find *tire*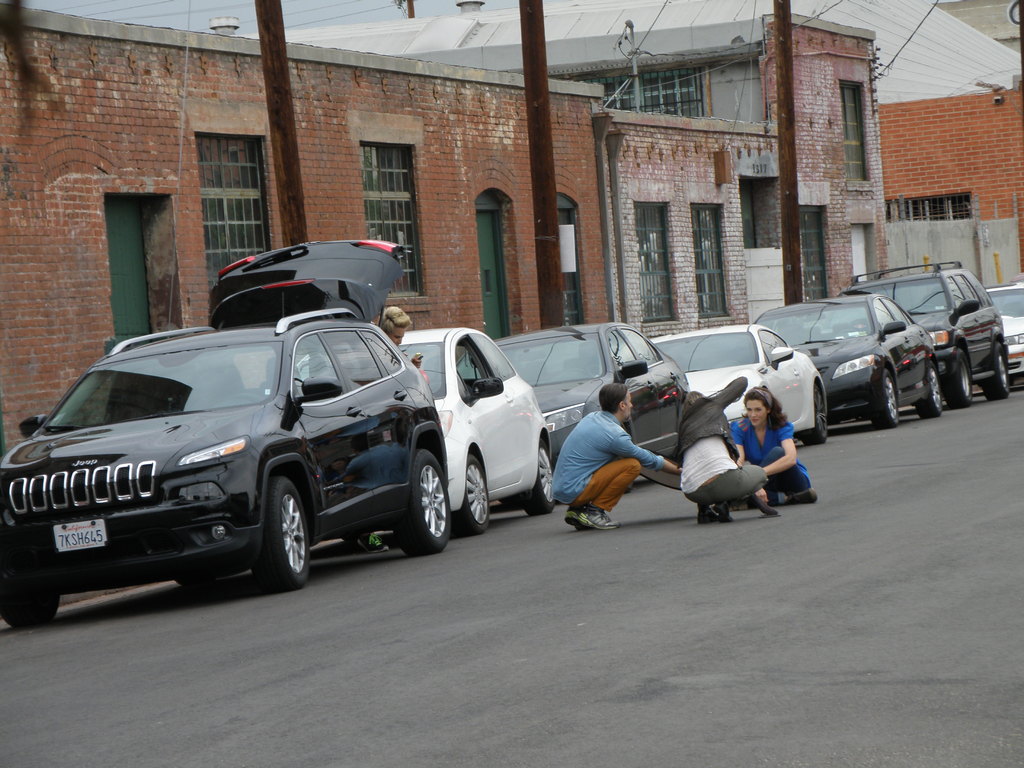
select_region(518, 438, 558, 511)
